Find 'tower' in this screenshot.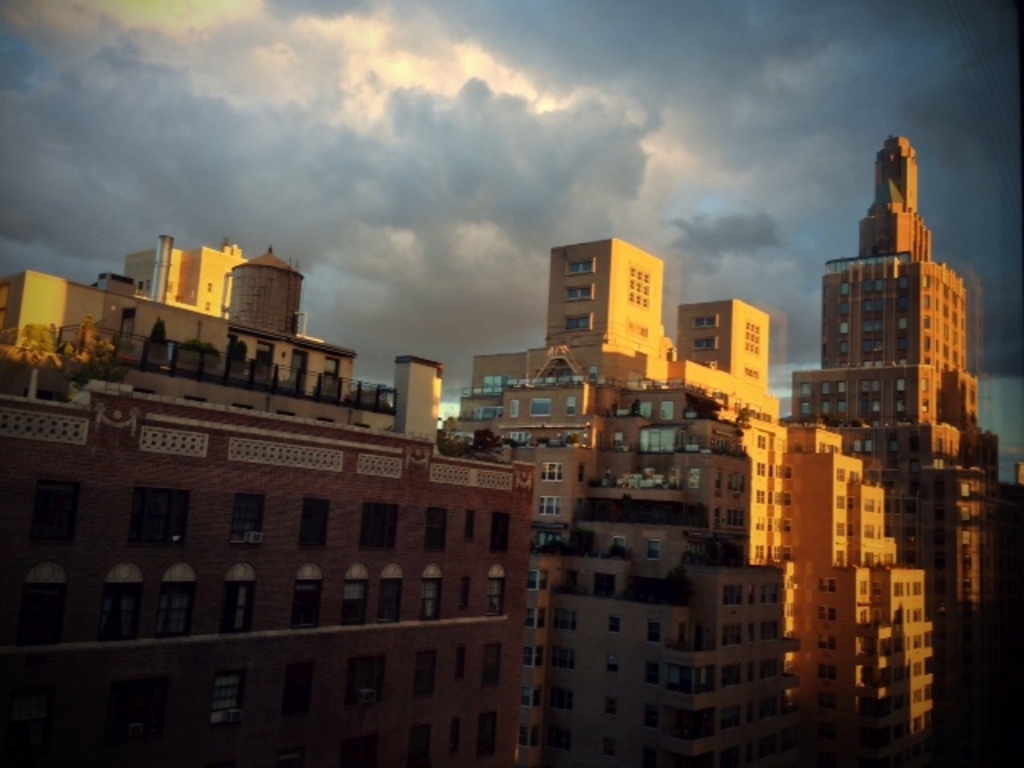
The bounding box for 'tower' is 794, 130, 998, 499.
